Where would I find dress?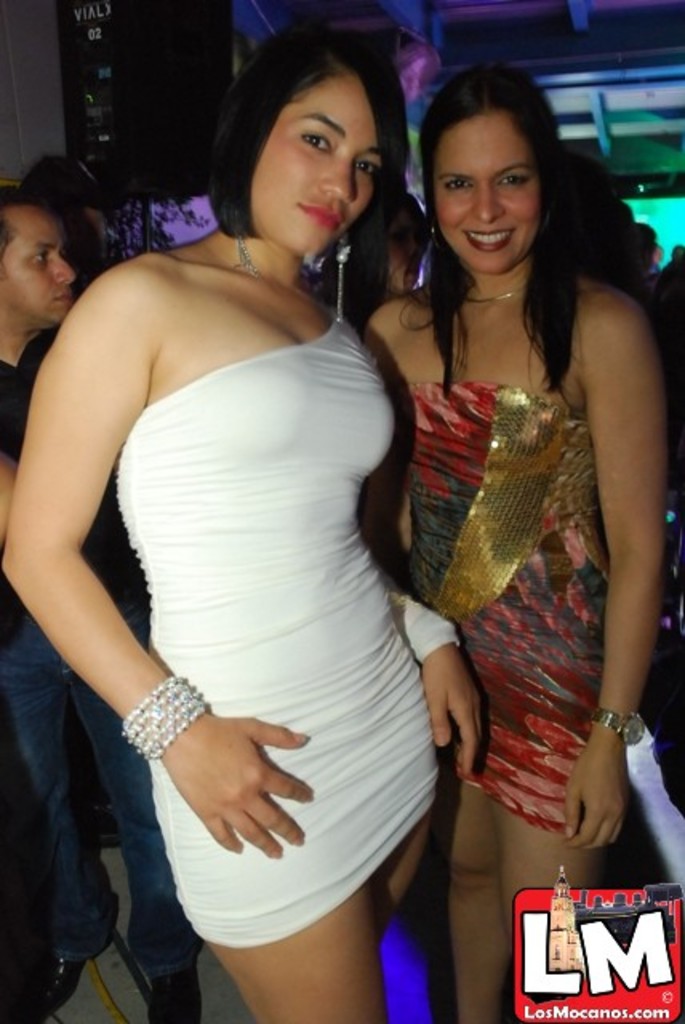
At (117,334,456,952).
